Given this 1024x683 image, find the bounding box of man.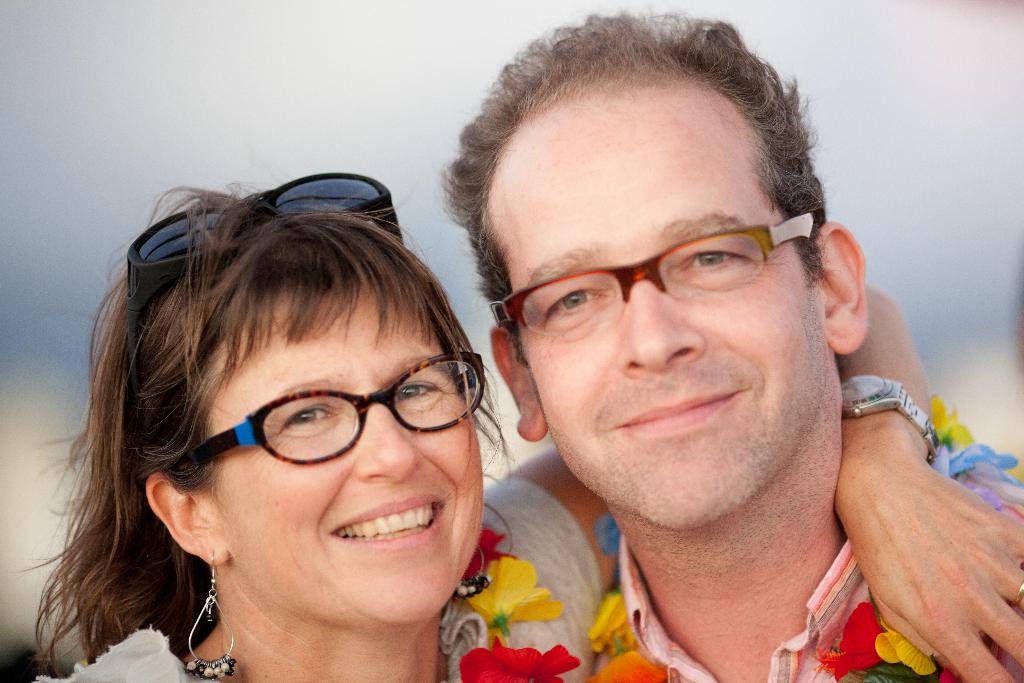
locate(448, 0, 1015, 682).
